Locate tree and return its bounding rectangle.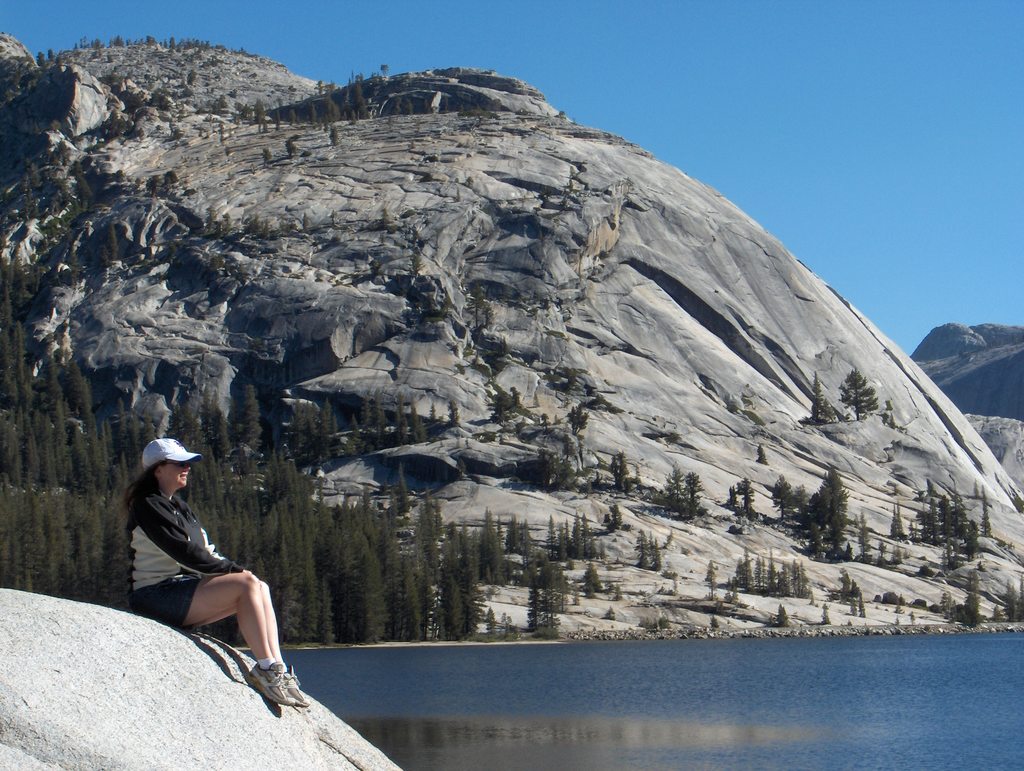
812, 372, 840, 428.
